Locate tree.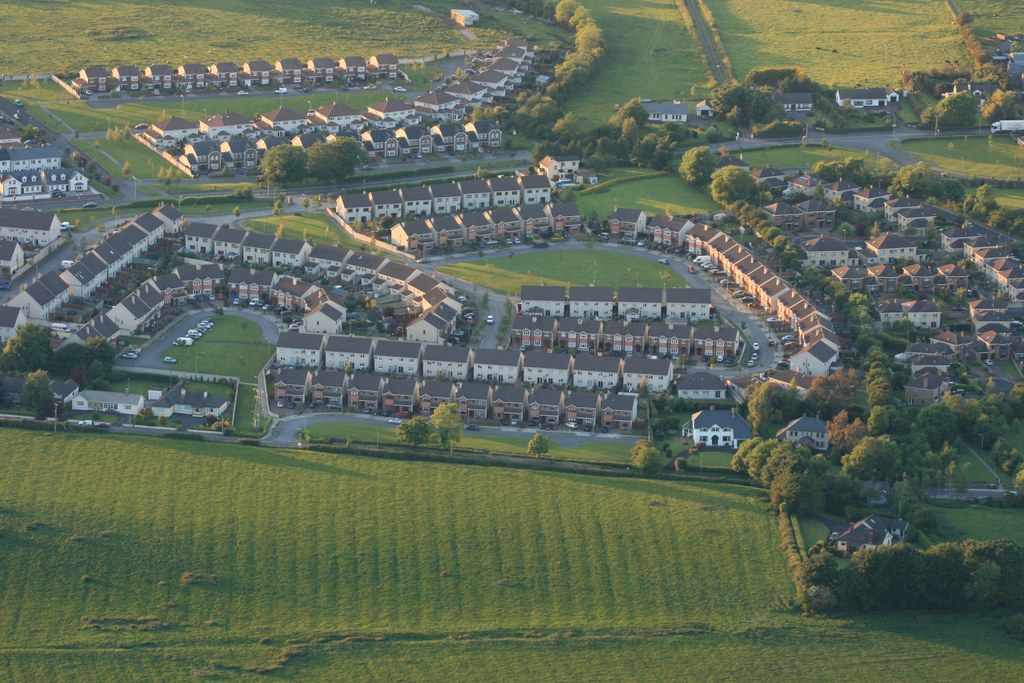
Bounding box: locate(326, 135, 362, 185).
